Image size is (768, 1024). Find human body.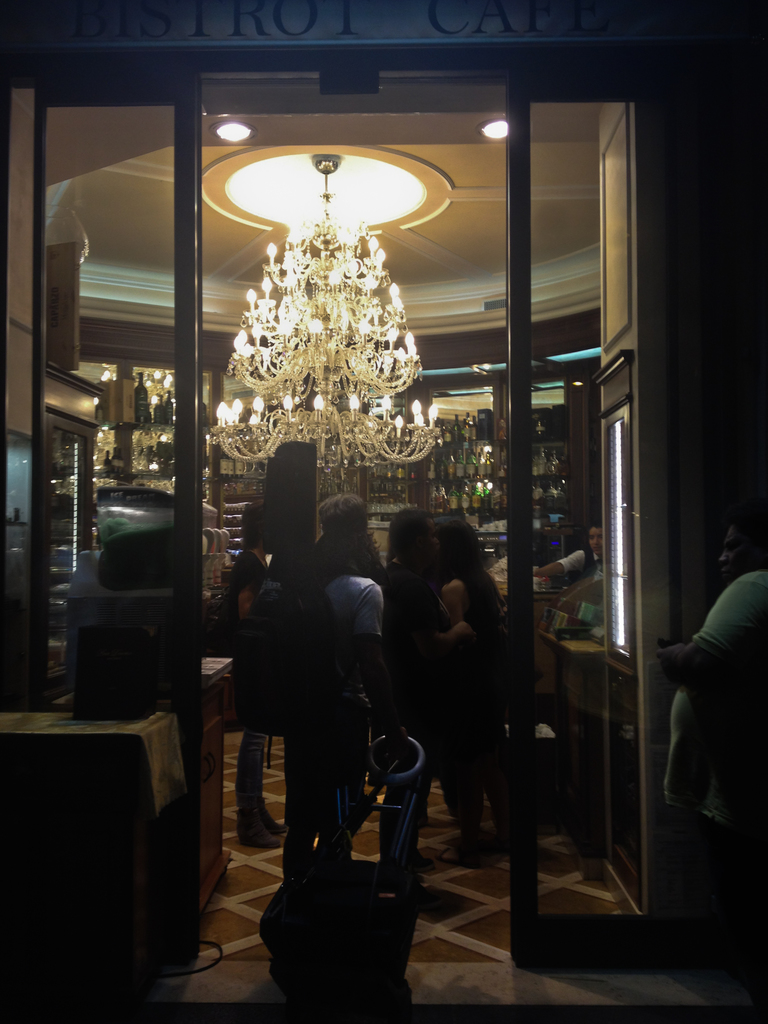
655, 557, 755, 908.
